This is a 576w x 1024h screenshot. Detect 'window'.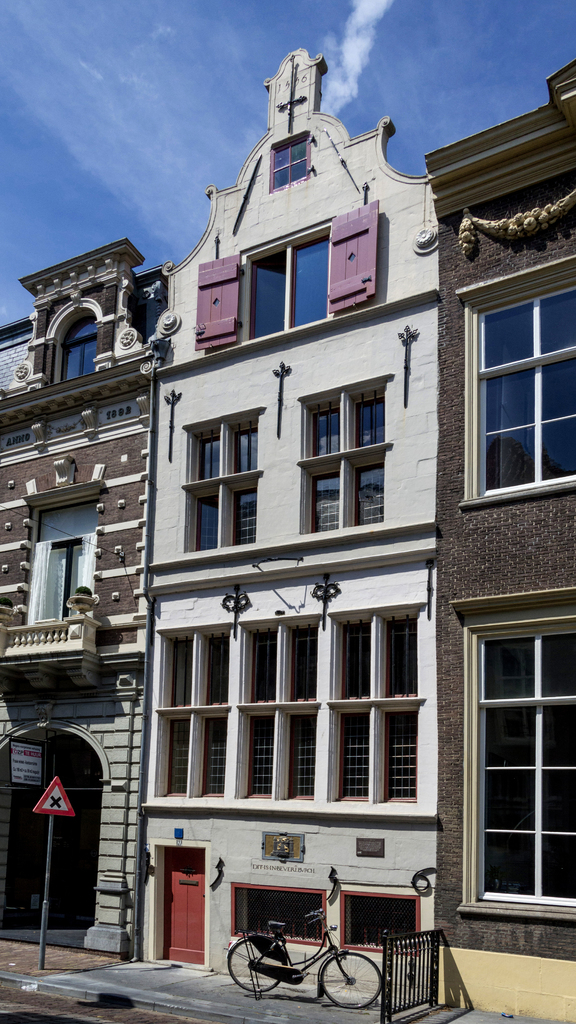
(293,371,392,532).
